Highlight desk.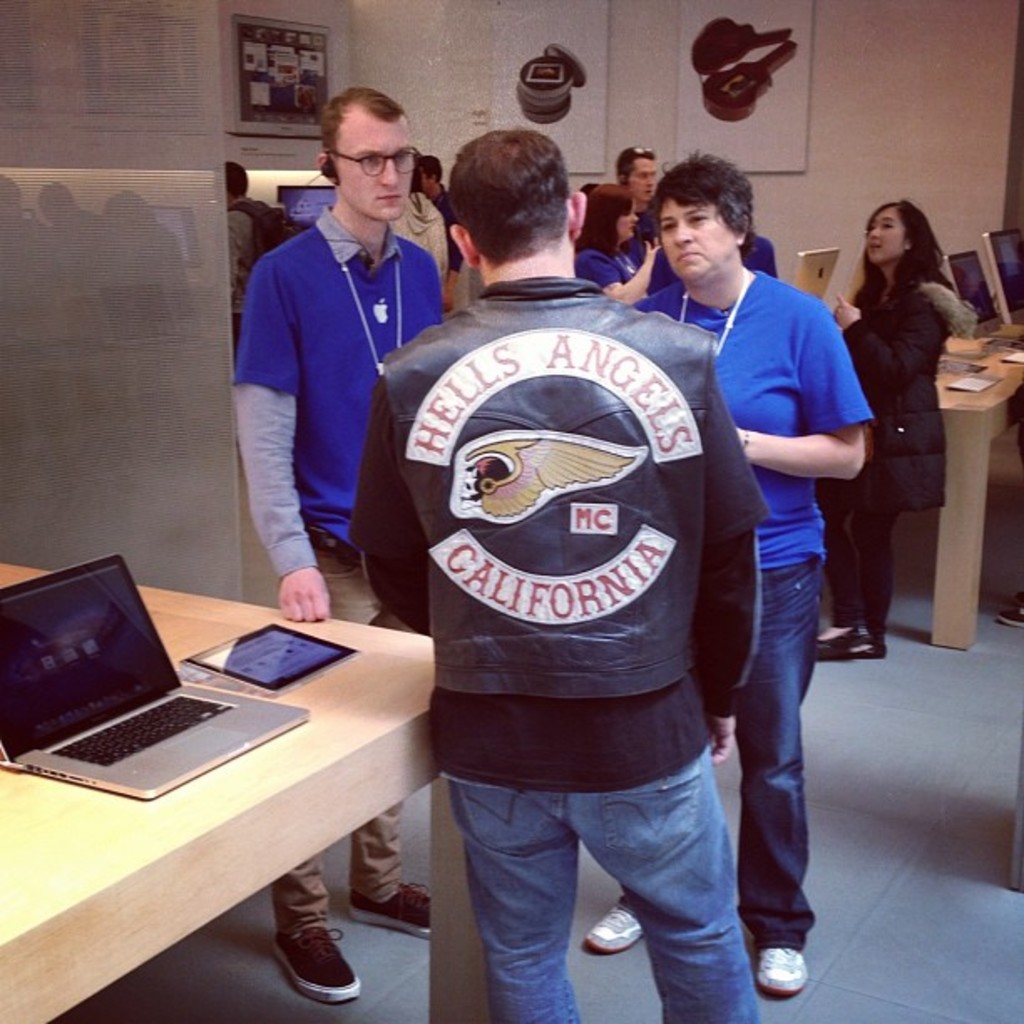
Highlighted region: locate(0, 559, 502, 986).
